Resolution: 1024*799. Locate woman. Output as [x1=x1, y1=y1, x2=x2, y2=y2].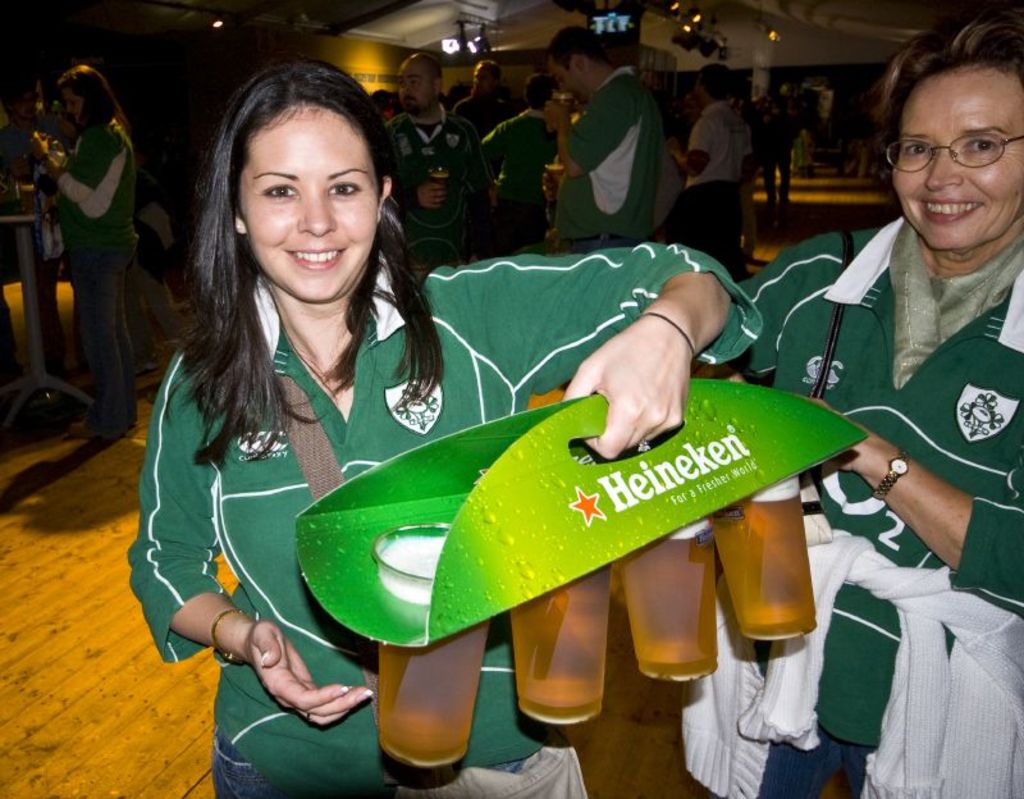
[x1=673, y1=14, x2=1023, y2=798].
